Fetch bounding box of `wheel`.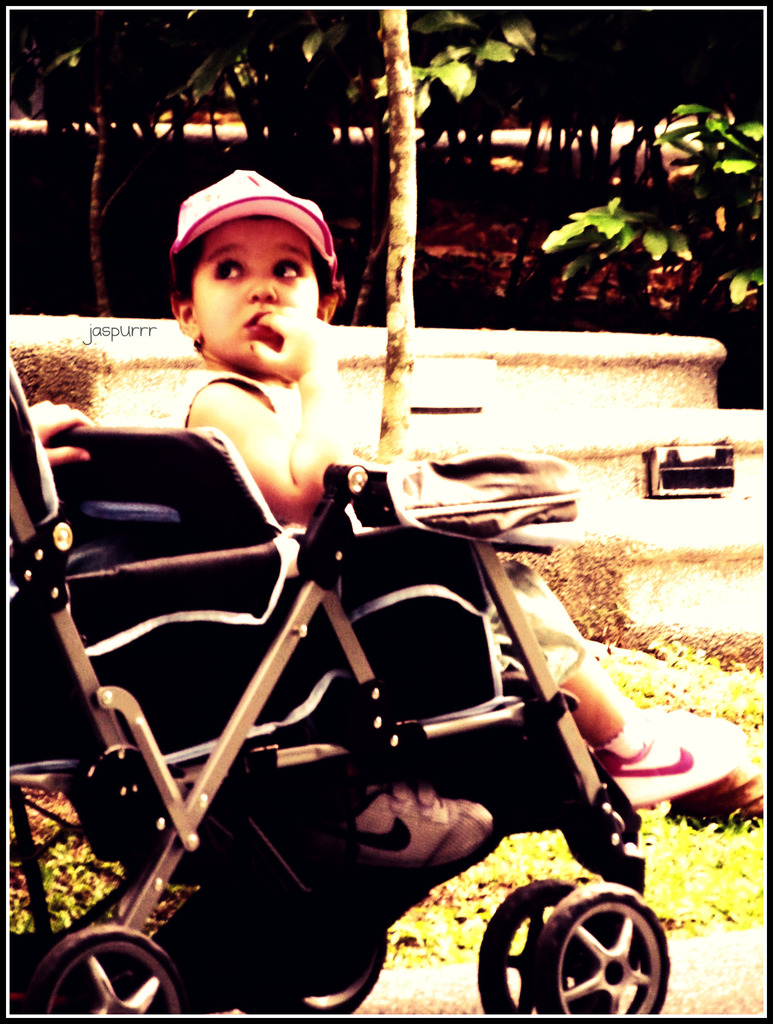
Bbox: box(278, 922, 392, 1021).
